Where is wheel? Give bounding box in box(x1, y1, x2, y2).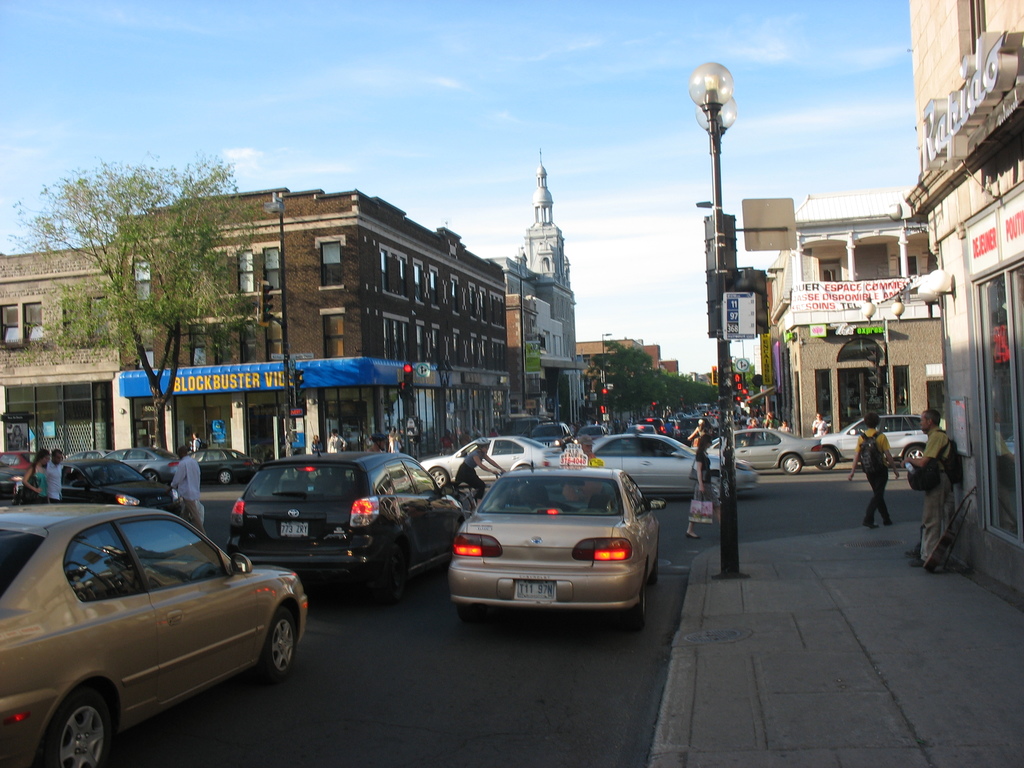
box(781, 451, 803, 476).
